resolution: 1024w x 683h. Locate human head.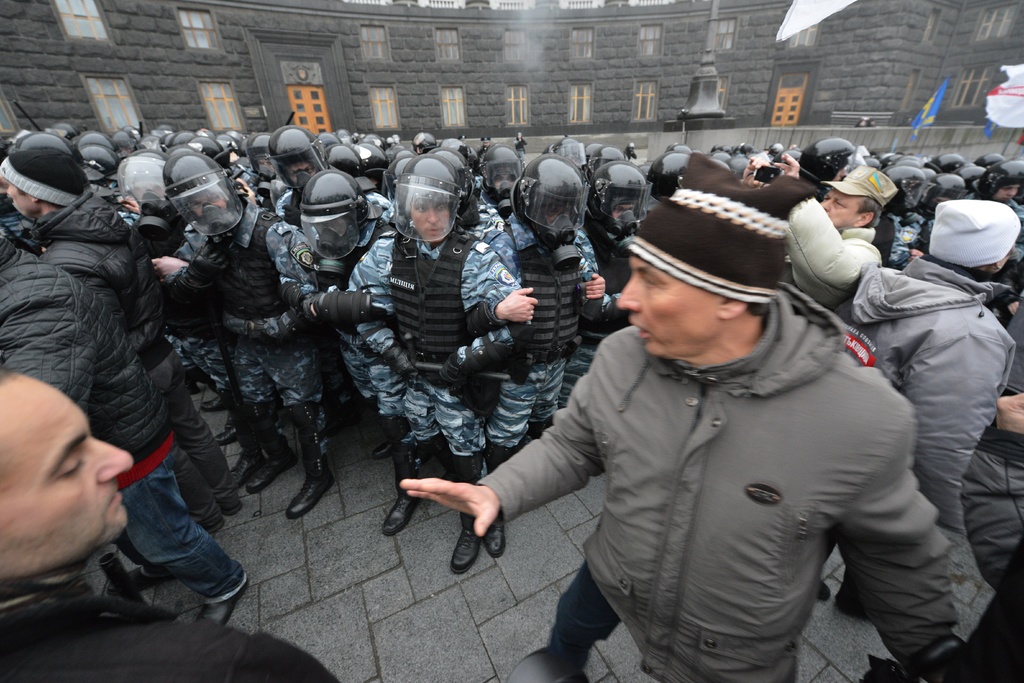
0,372,133,579.
